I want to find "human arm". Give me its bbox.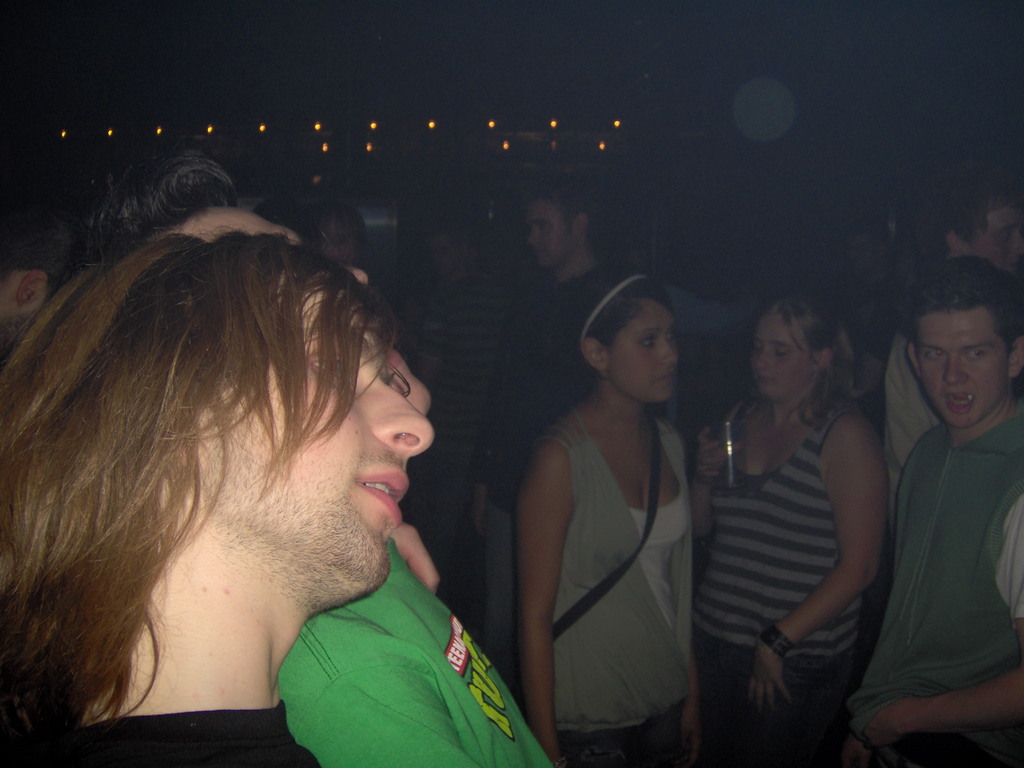
378 514 445 598.
